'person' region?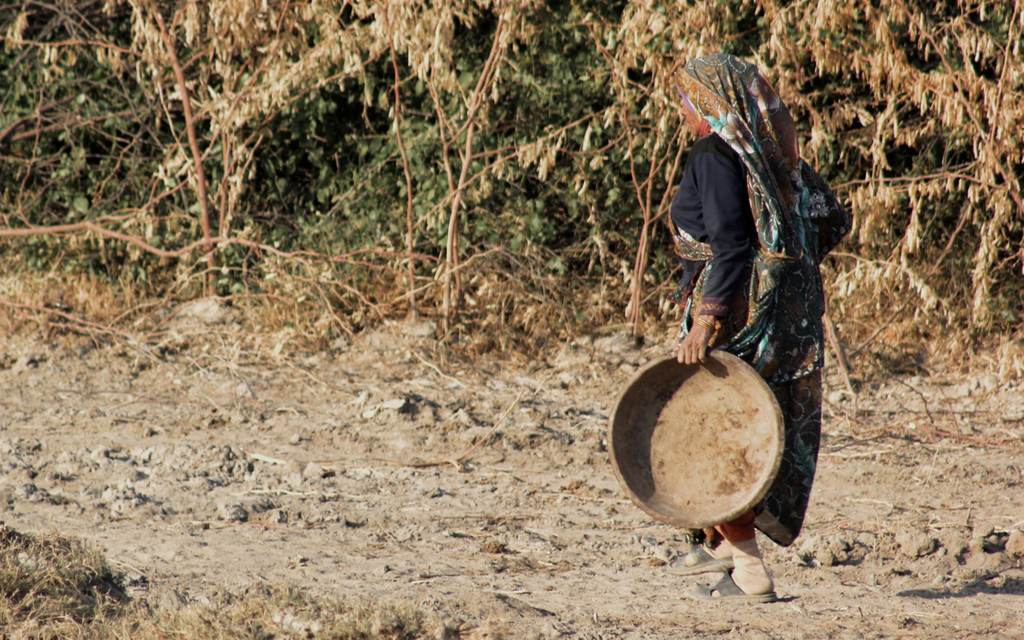
box=[670, 52, 851, 604]
